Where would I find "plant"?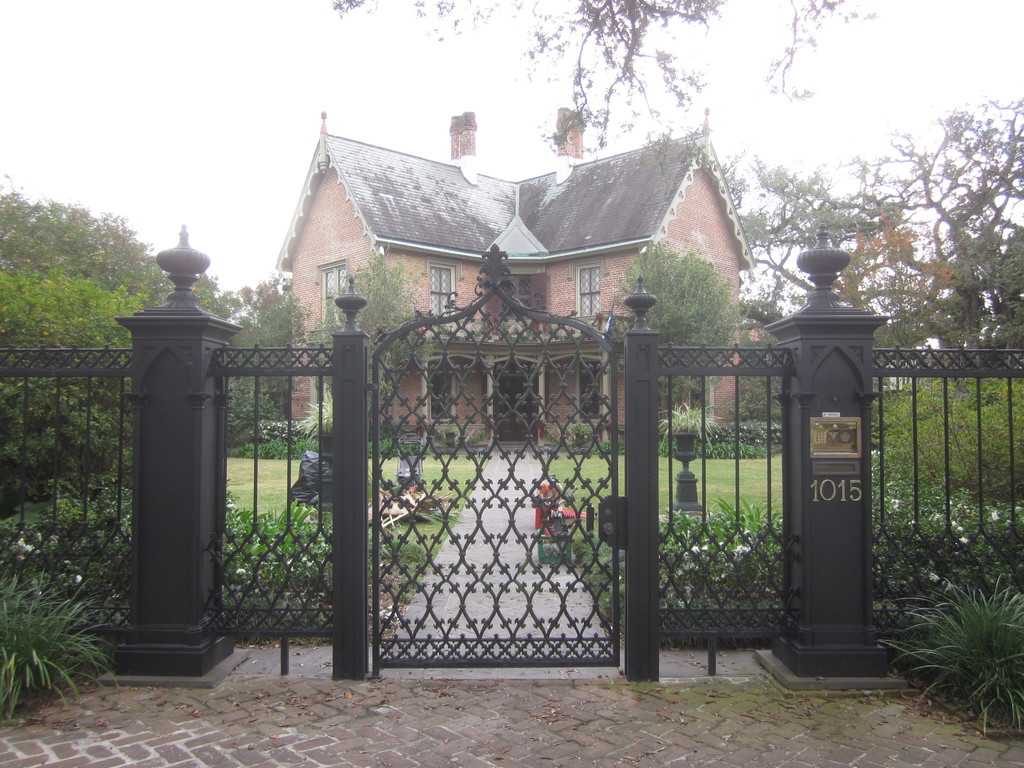
At x1=568, y1=419, x2=589, y2=442.
